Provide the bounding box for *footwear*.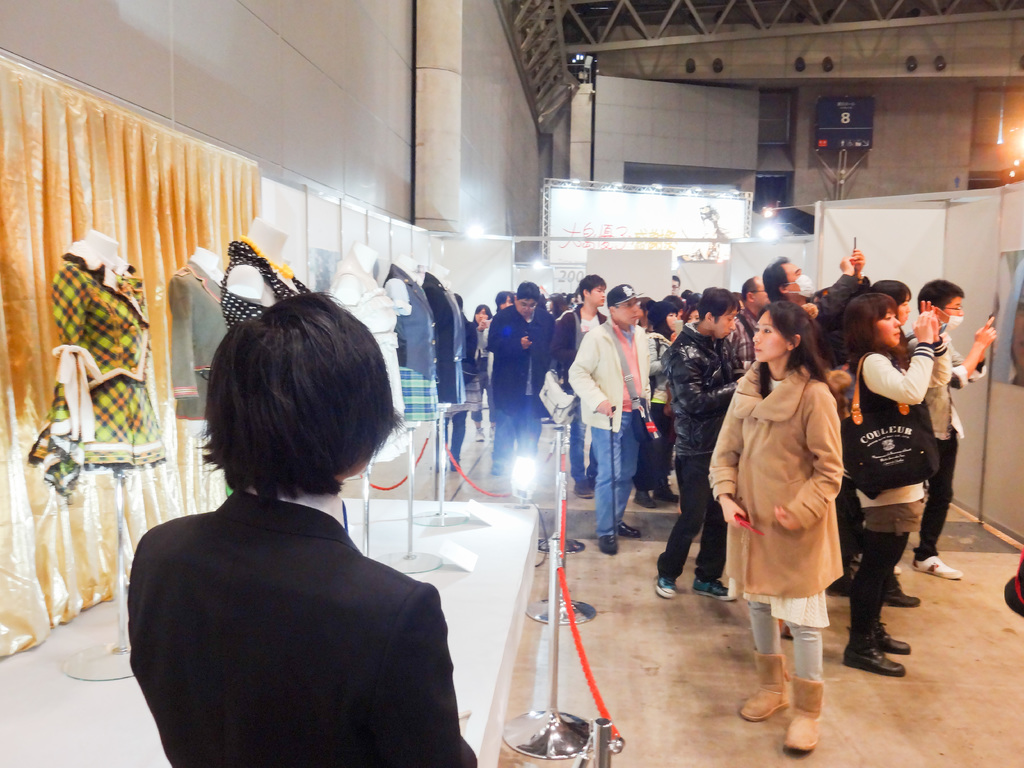
box(655, 576, 687, 598).
